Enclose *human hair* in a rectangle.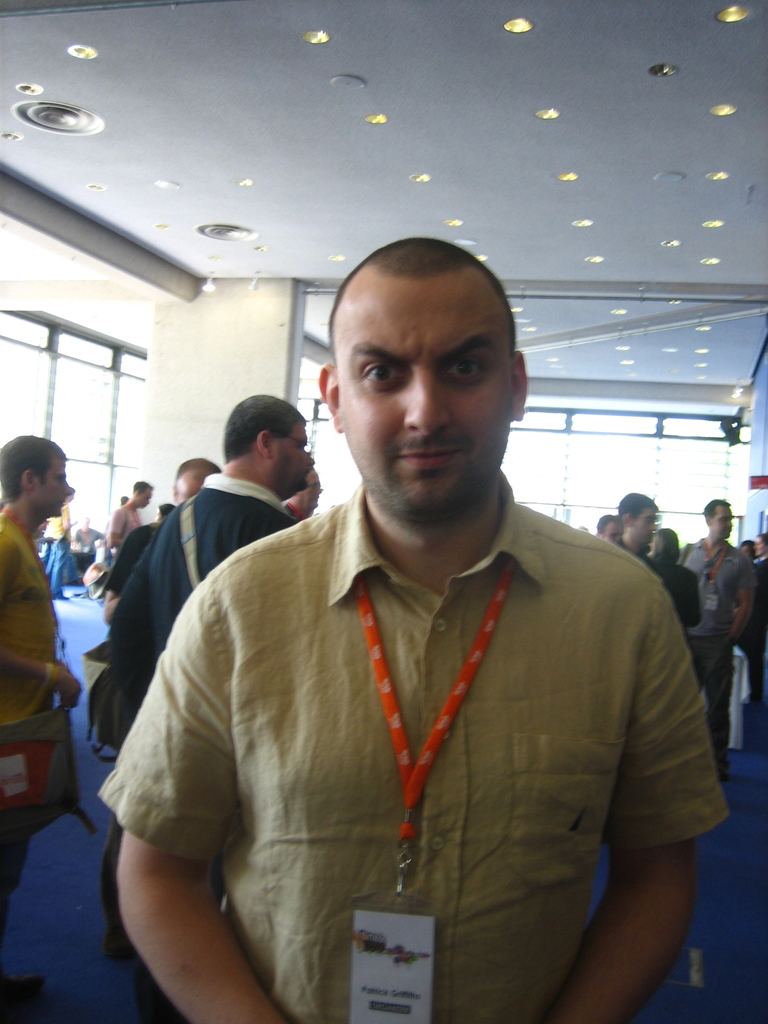
Rect(644, 527, 678, 564).
